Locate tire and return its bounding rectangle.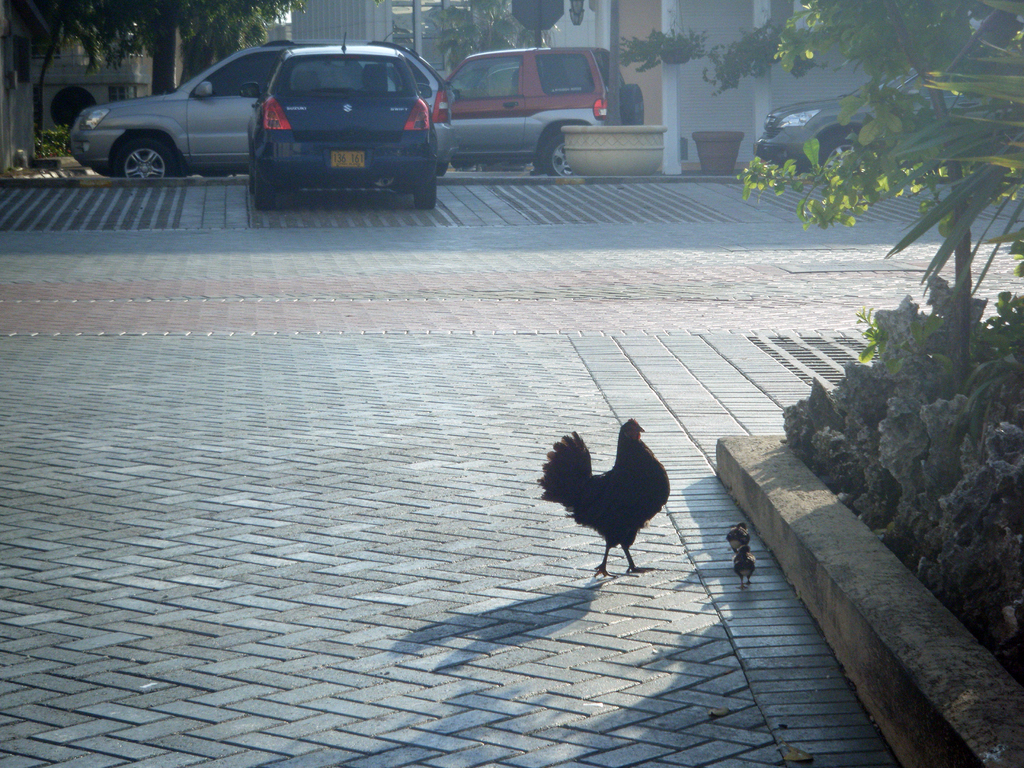
bbox=[413, 172, 437, 210].
